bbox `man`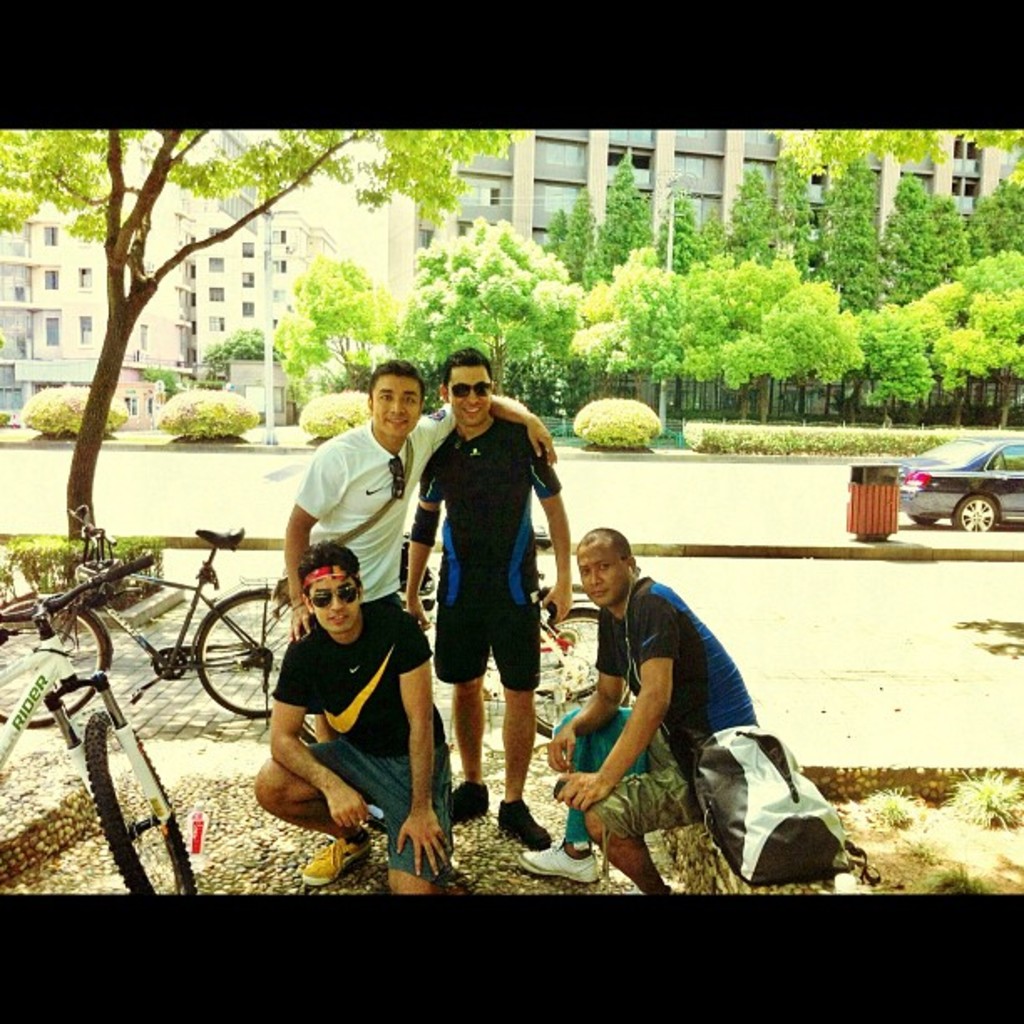
[251,535,452,895]
